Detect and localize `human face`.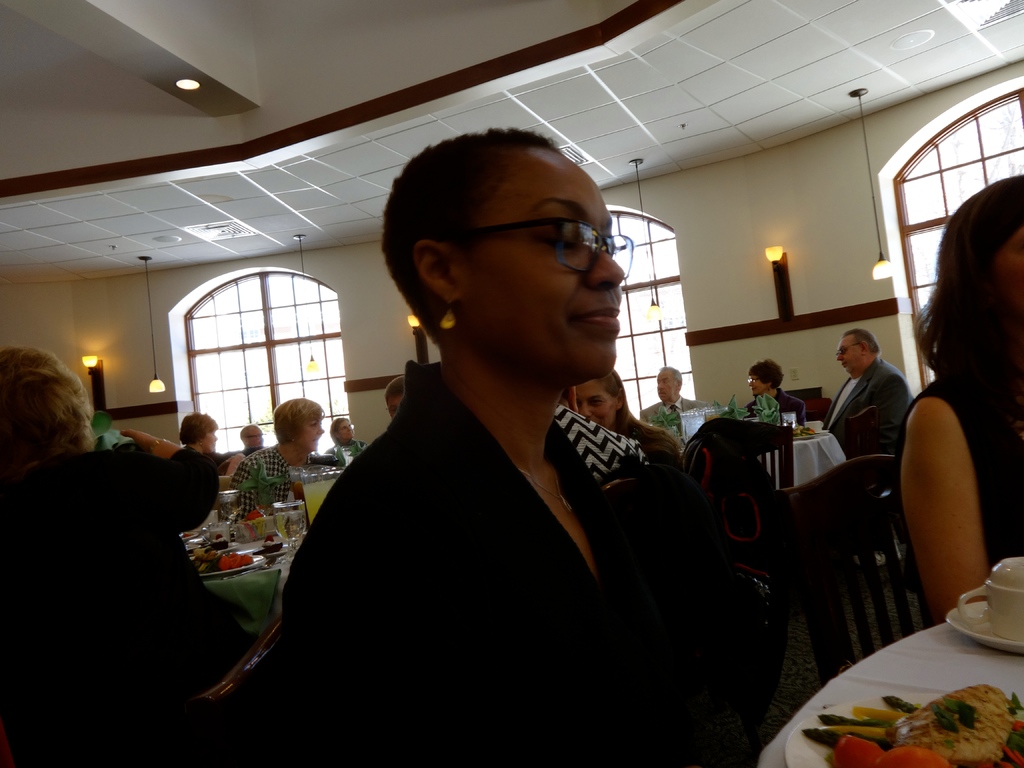
Localized at x1=284, y1=396, x2=329, y2=449.
